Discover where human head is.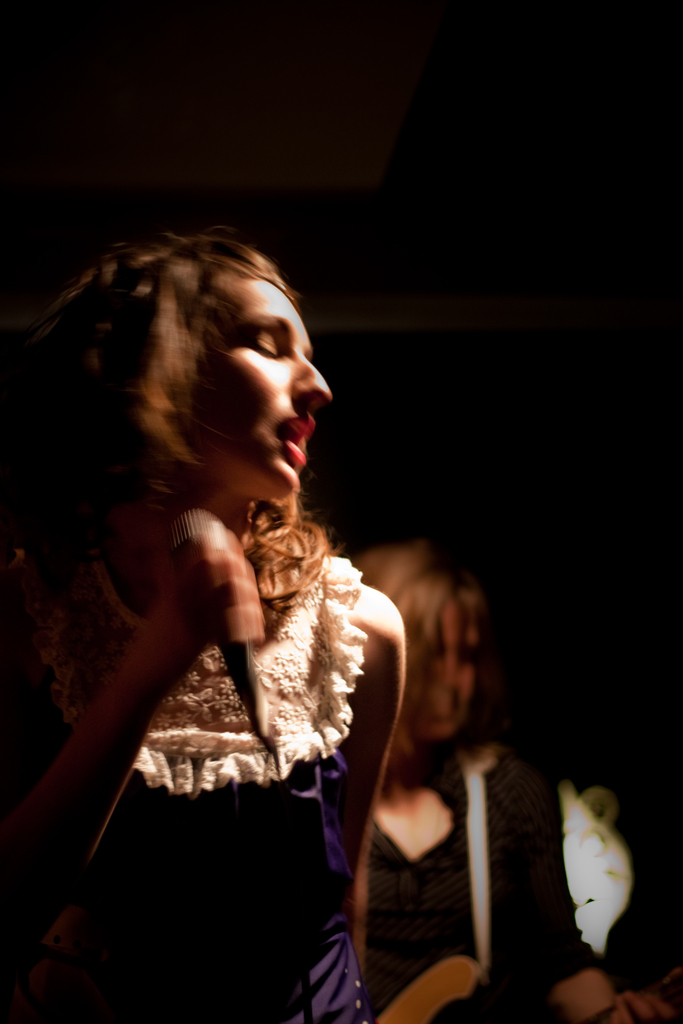
Discovered at (x1=26, y1=223, x2=333, y2=531).
